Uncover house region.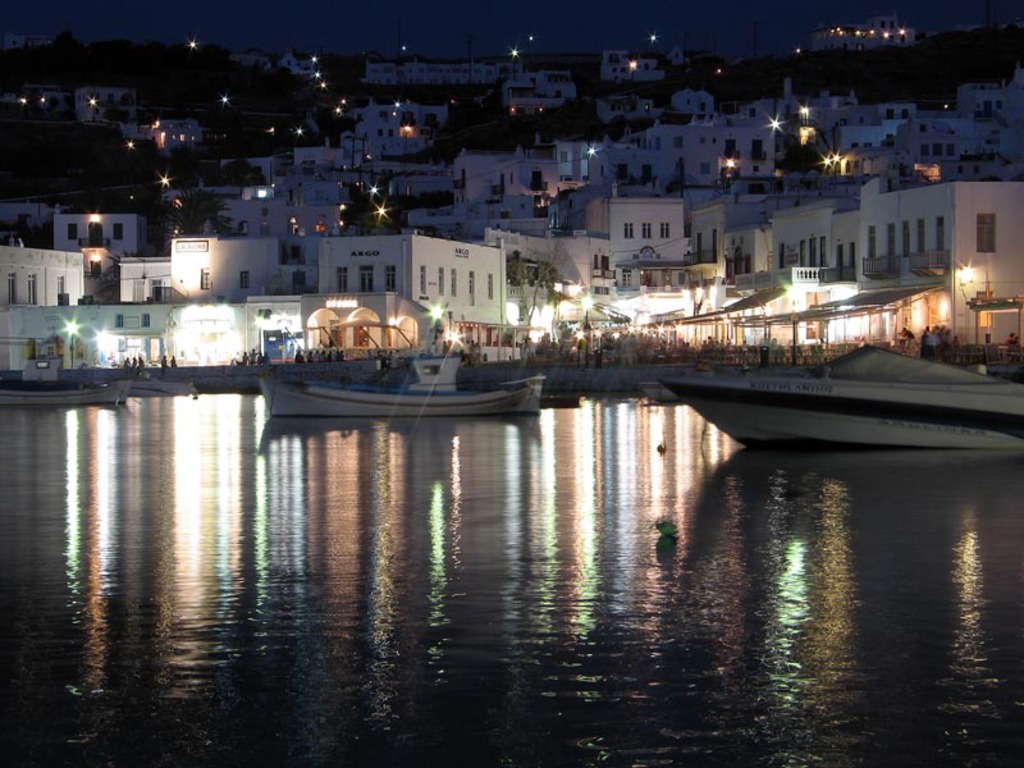
Uncovered: [left=136, top=116, right=201, bottom=146].
